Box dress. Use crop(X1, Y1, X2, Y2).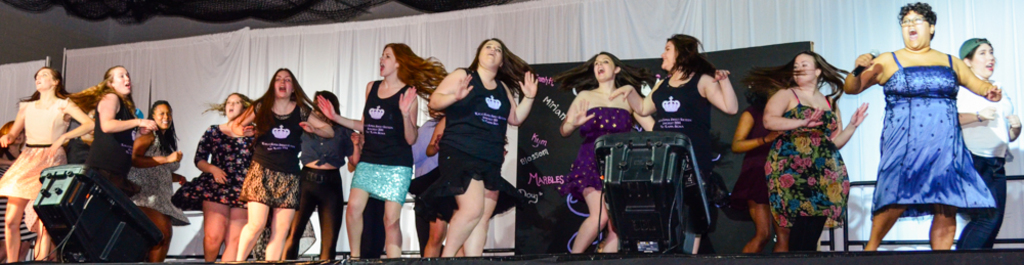
crop(425, 67, 528, 227).
